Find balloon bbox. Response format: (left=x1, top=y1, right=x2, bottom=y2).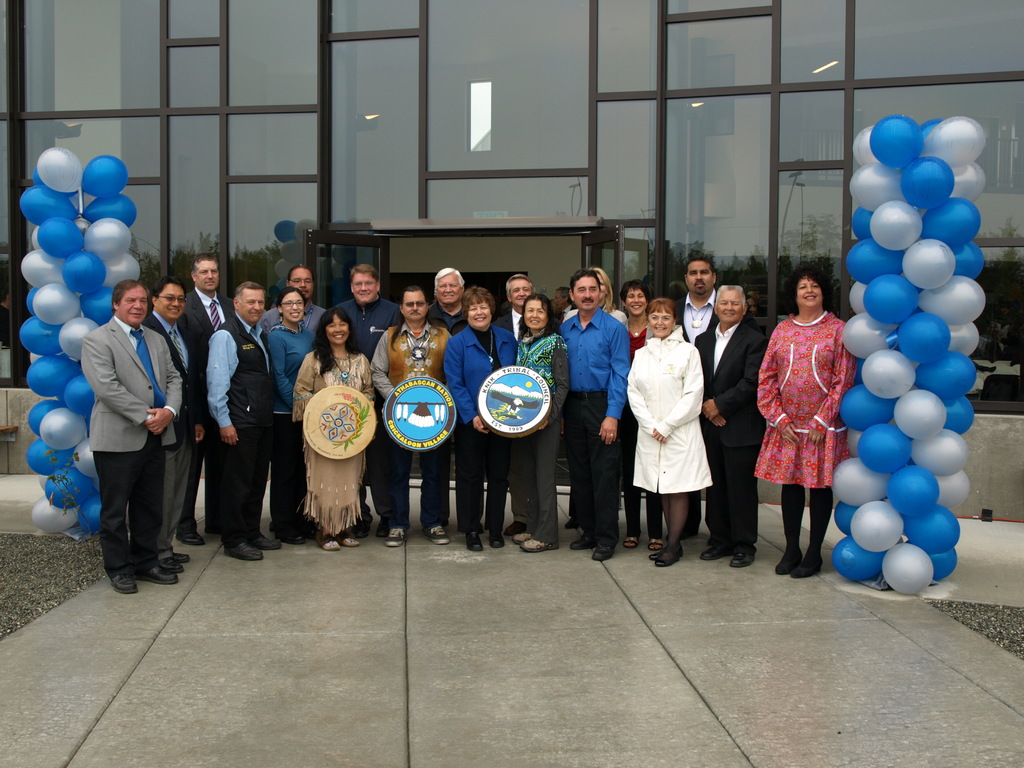
(left=918, top=277, right=986, bottom=328).
